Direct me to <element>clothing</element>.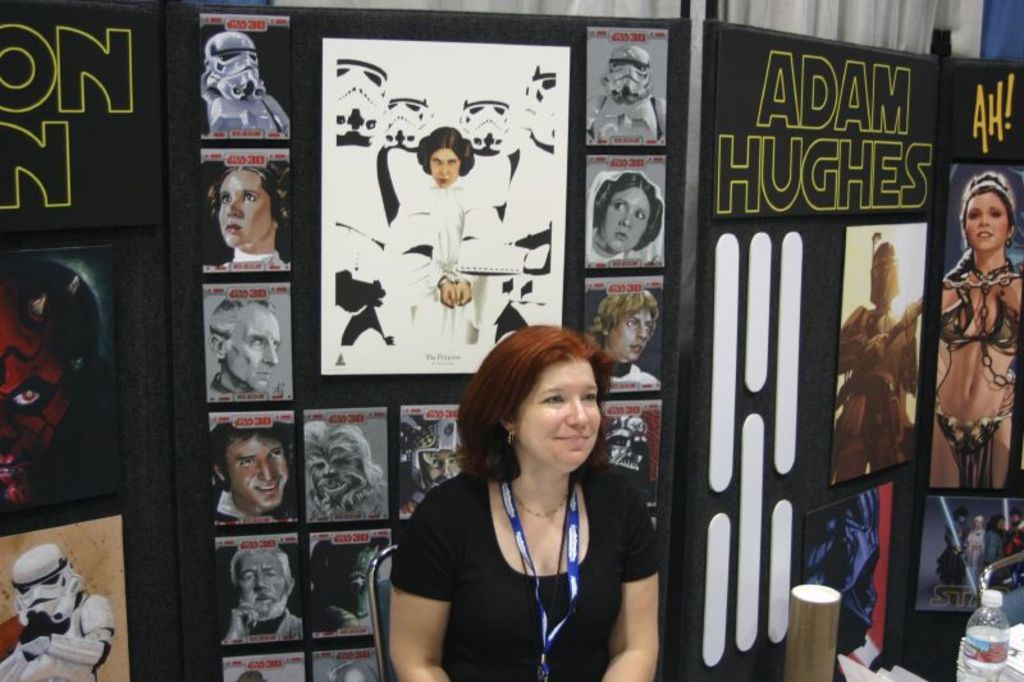
Direction: 838 303 922 482.
